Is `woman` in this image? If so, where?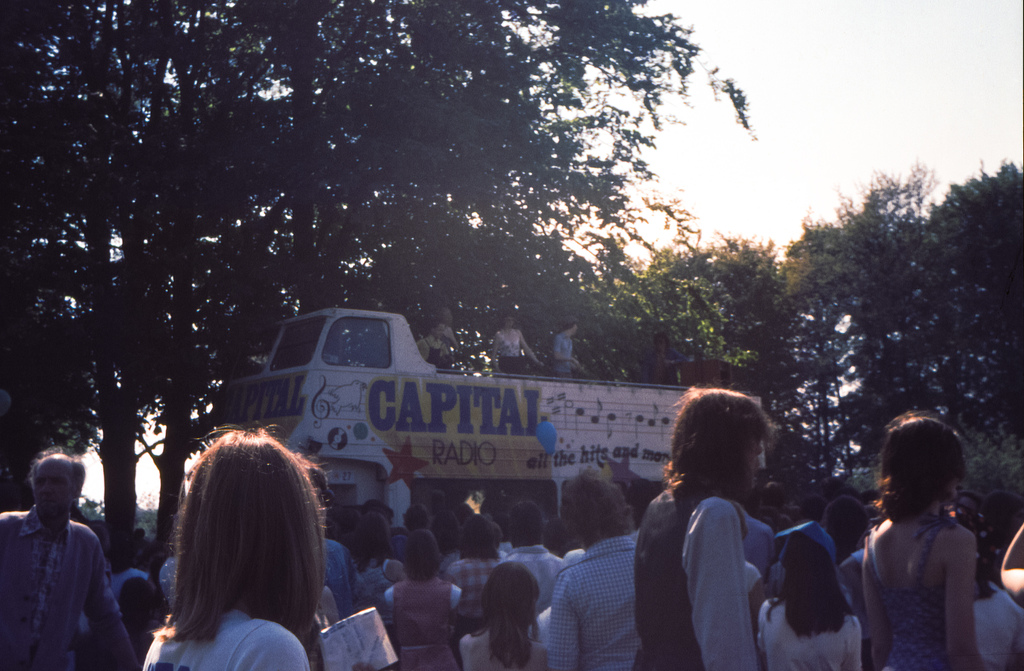
Yes, at box=[136, 414, 326, 670].
